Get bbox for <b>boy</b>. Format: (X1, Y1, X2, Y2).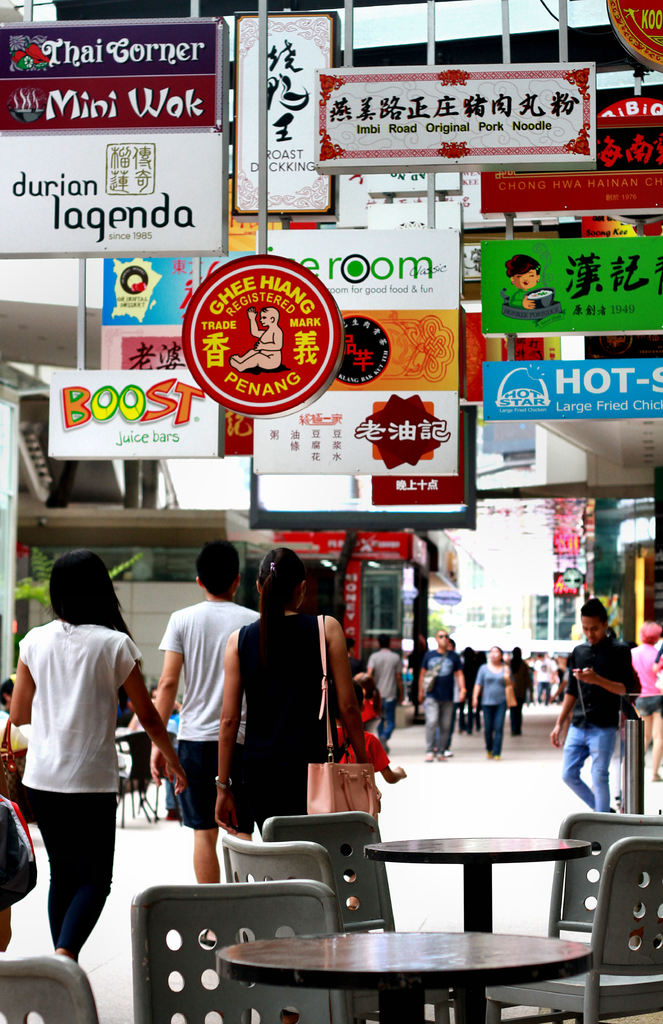
(553, 604, 650, 826).
